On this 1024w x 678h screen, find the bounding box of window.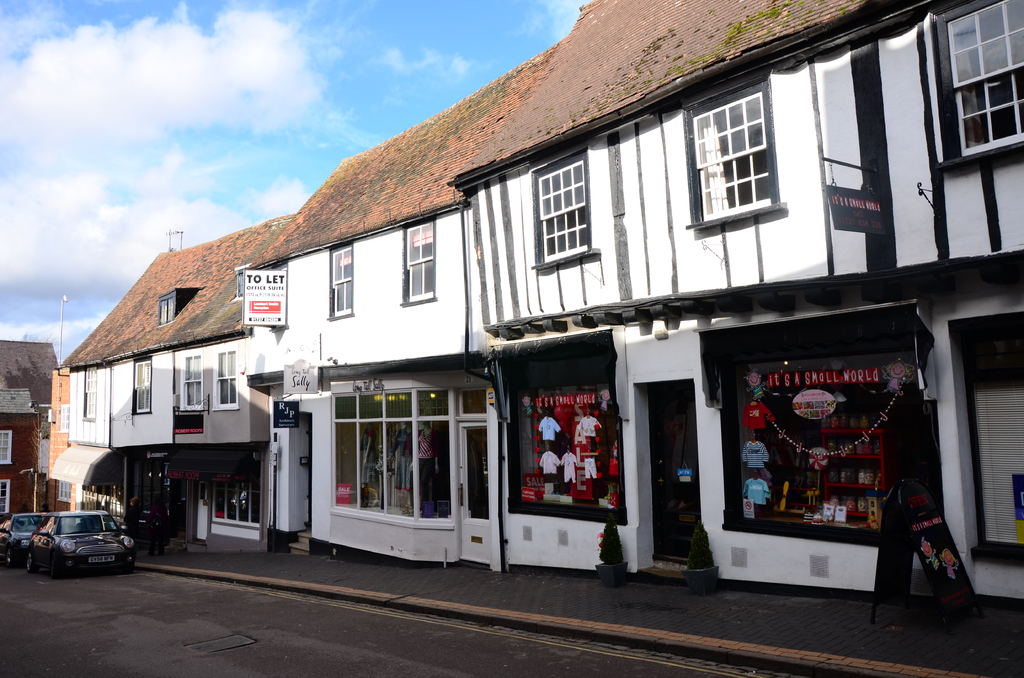
Bounding box: [0,430,14,465].
